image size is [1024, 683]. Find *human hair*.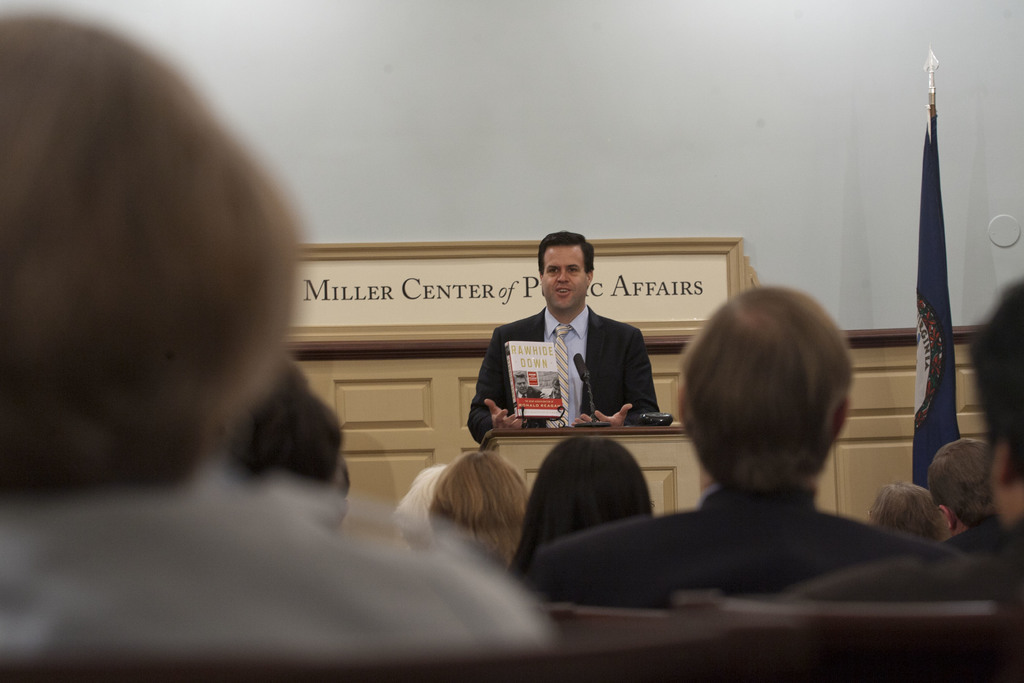
[538, 231, 596, 282].
